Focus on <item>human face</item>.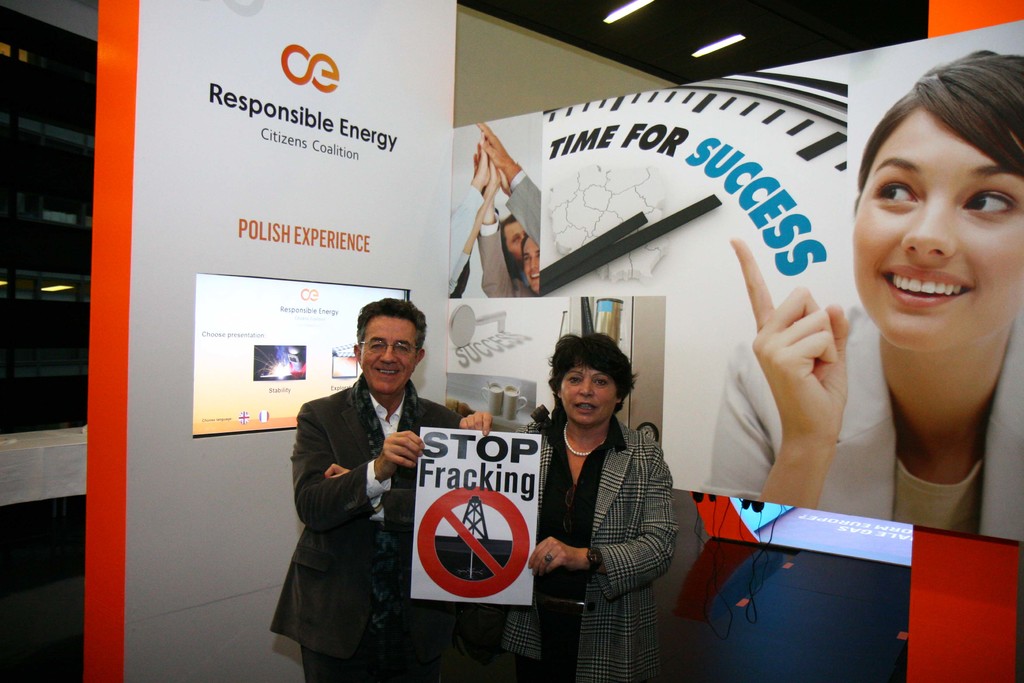
Focused at 559 363 614 425.
